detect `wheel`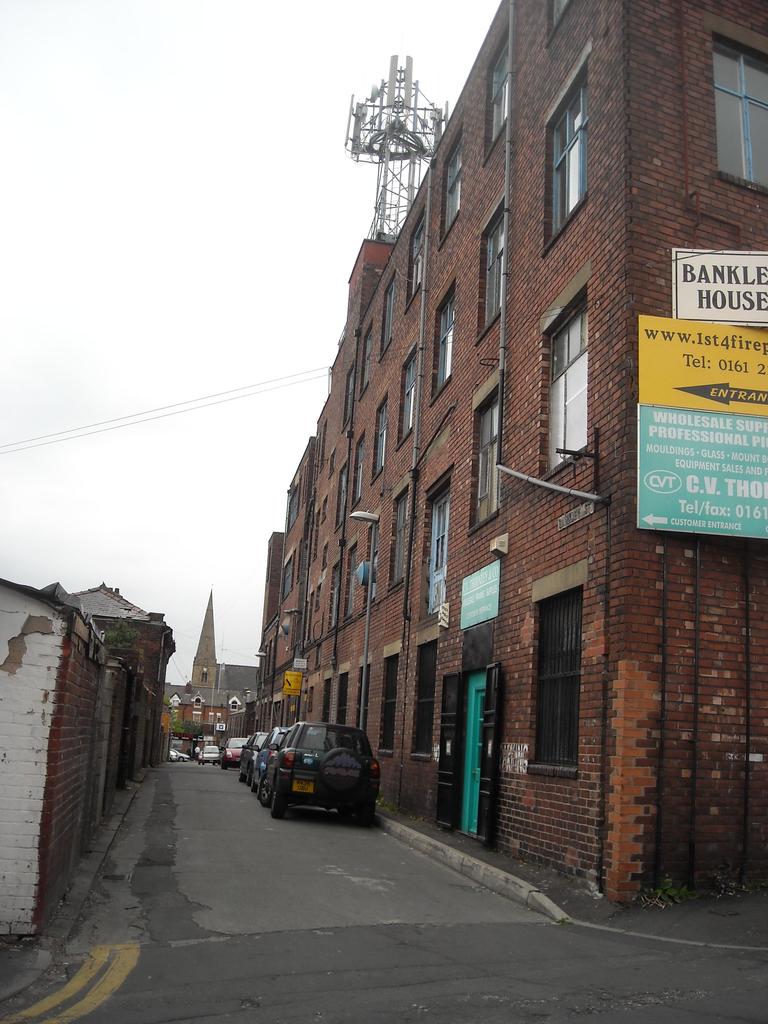
region(250, 771, 255, 790)
